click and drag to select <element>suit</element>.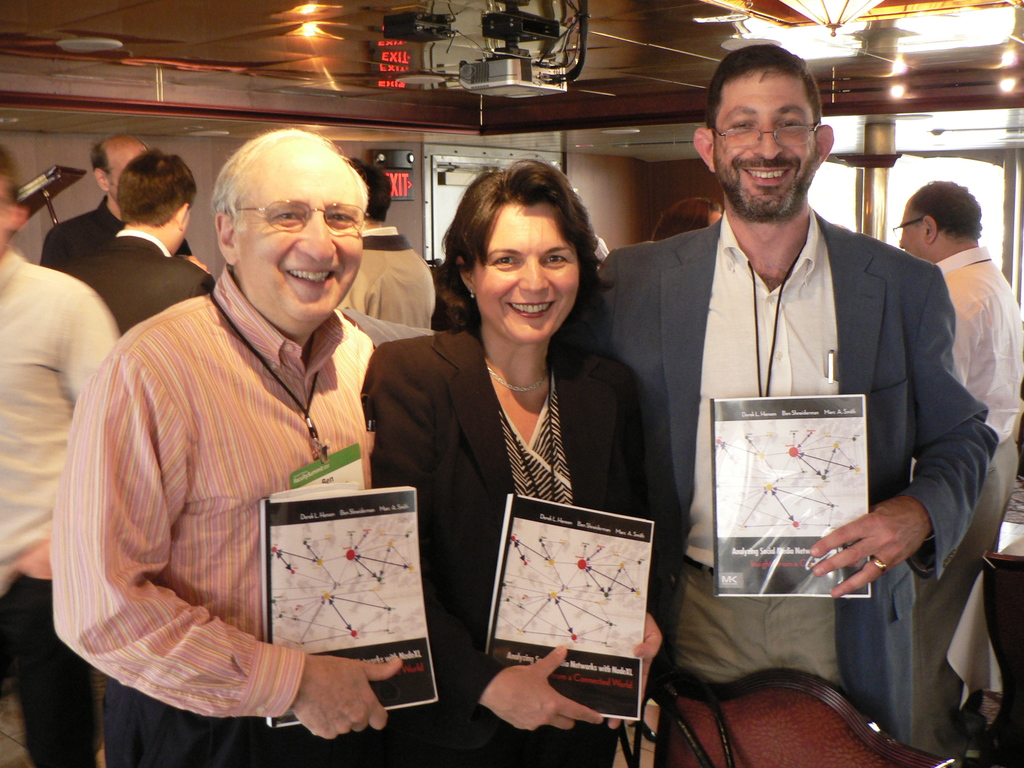
Selection: locate(581, 213, 986, 741).
